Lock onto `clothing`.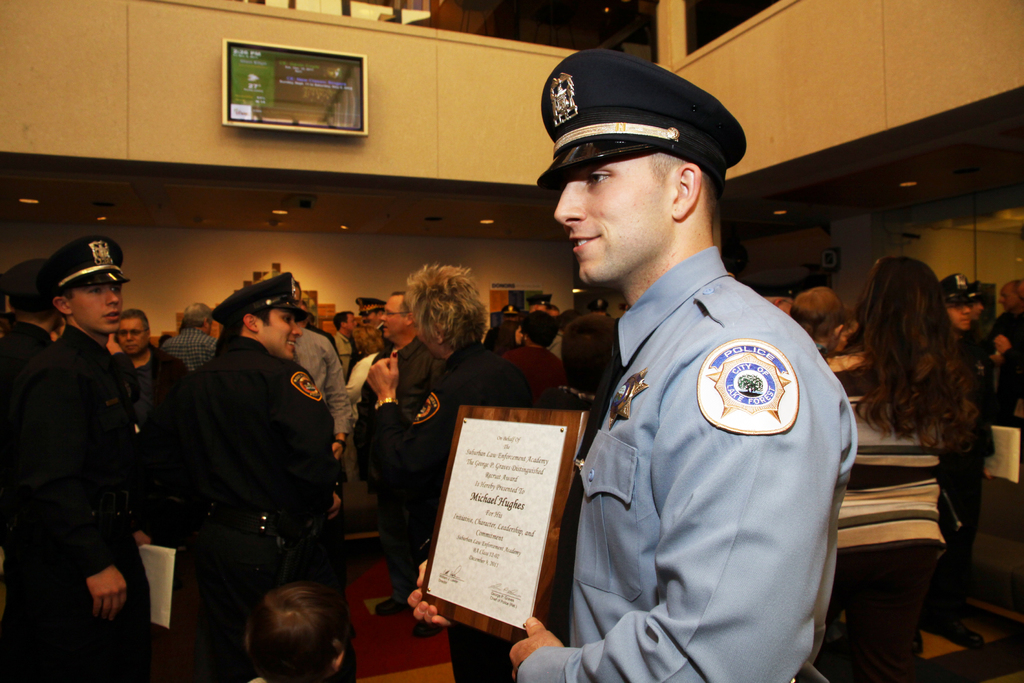
Locked: <box>507,236,861,682</box>.
